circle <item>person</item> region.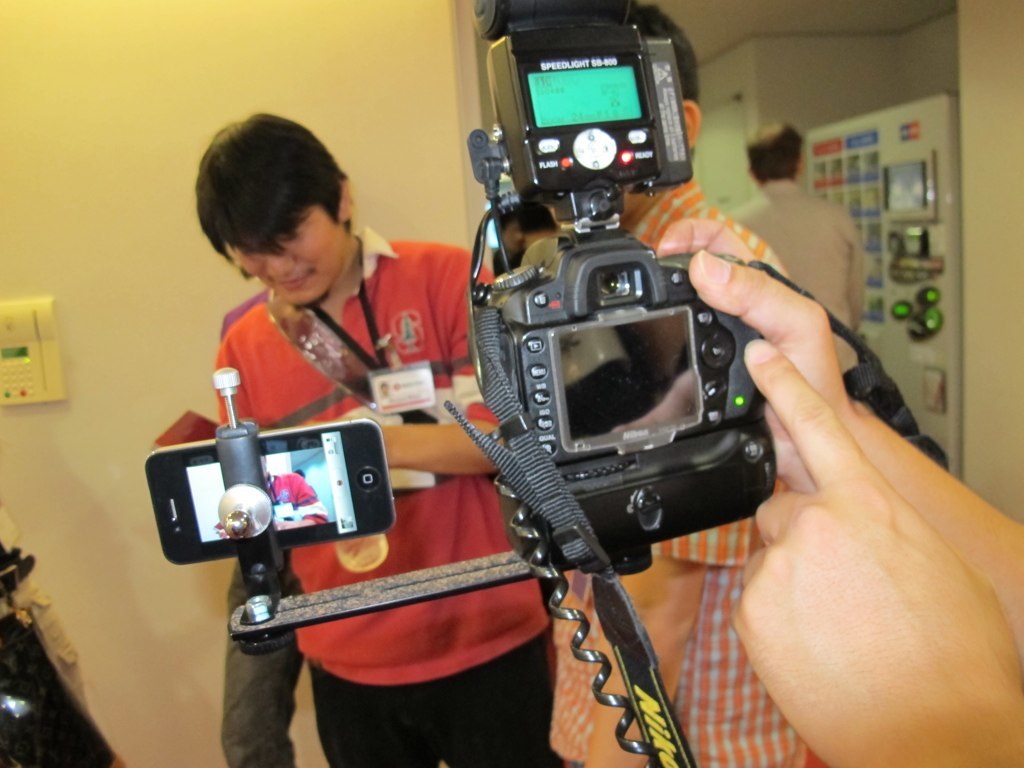
Region: bbox=[0, 501, 125, 767].
